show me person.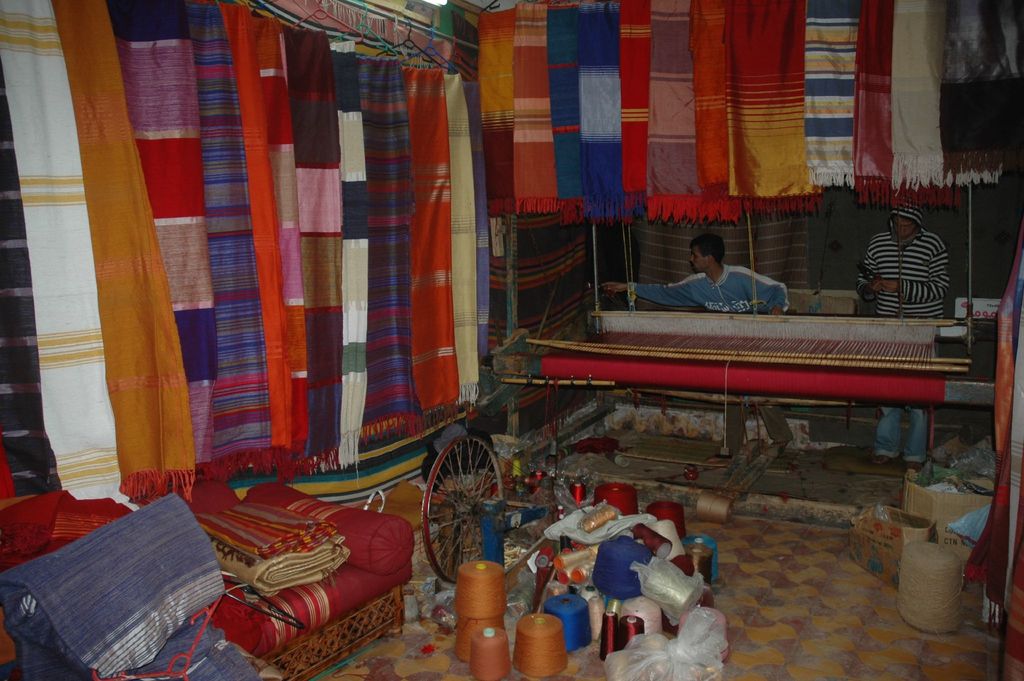
person is here: crop(598, 227, 795, 450).
